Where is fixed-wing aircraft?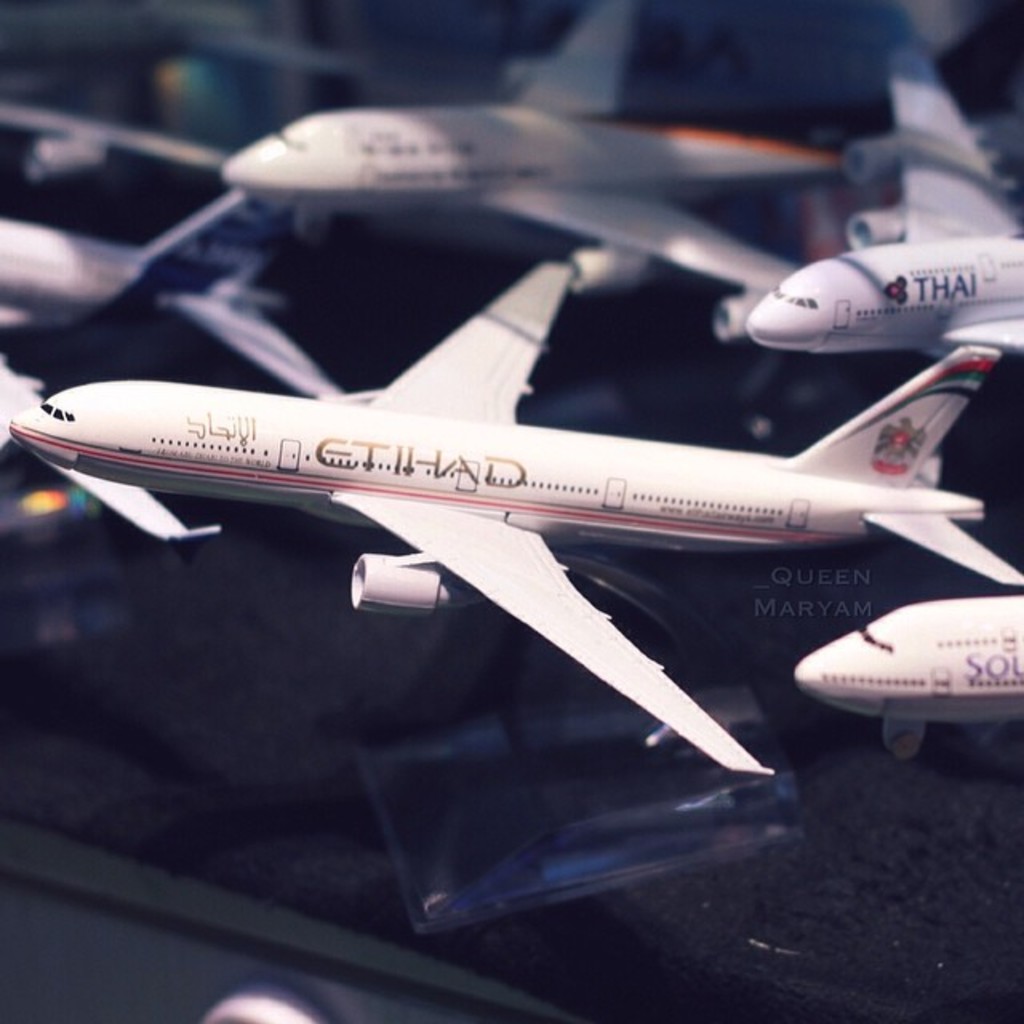
[x1=795, y1=590, x2=1018, y2=758].
